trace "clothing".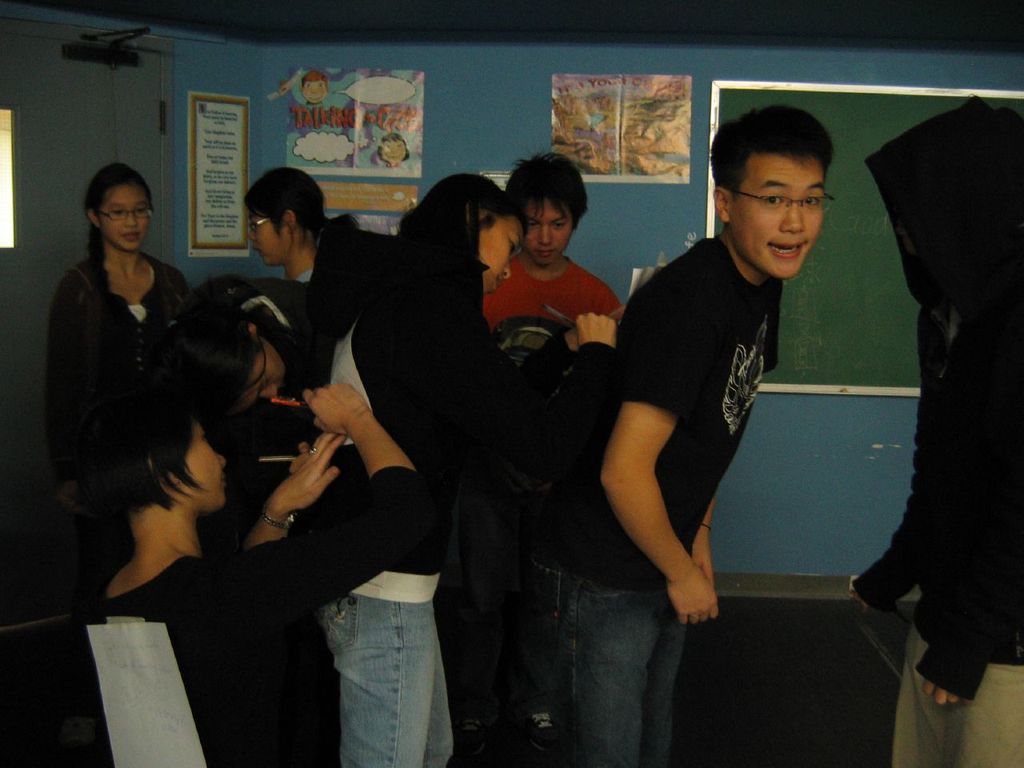
Traced to region(314, 266, 446, 610).
